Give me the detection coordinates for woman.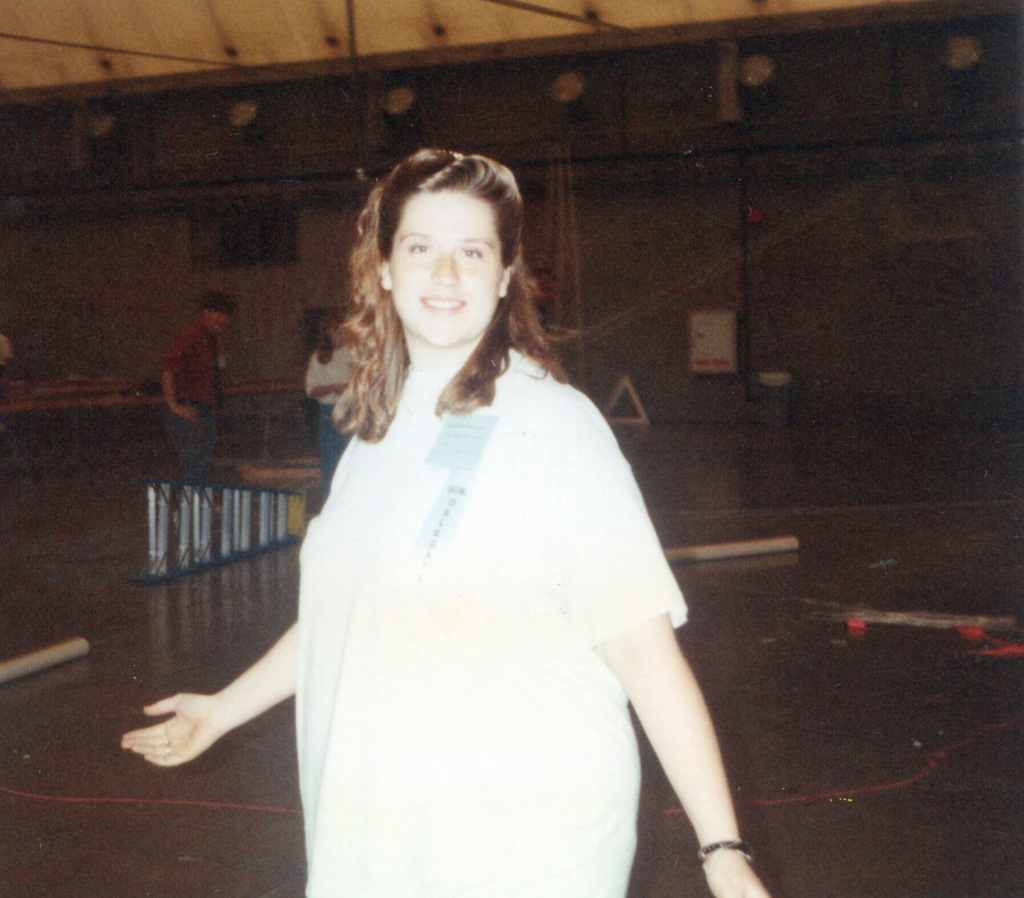
(left=164, top=133, right=724, bottom=892).
